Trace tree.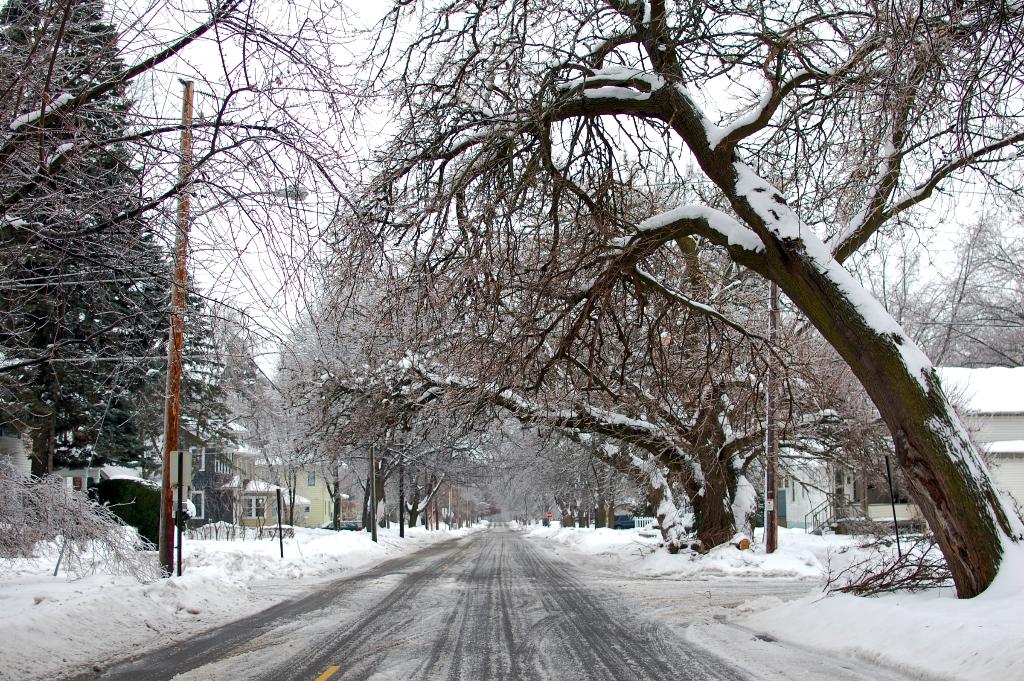
Traced to bbox=(0, 0, 243, 565).
